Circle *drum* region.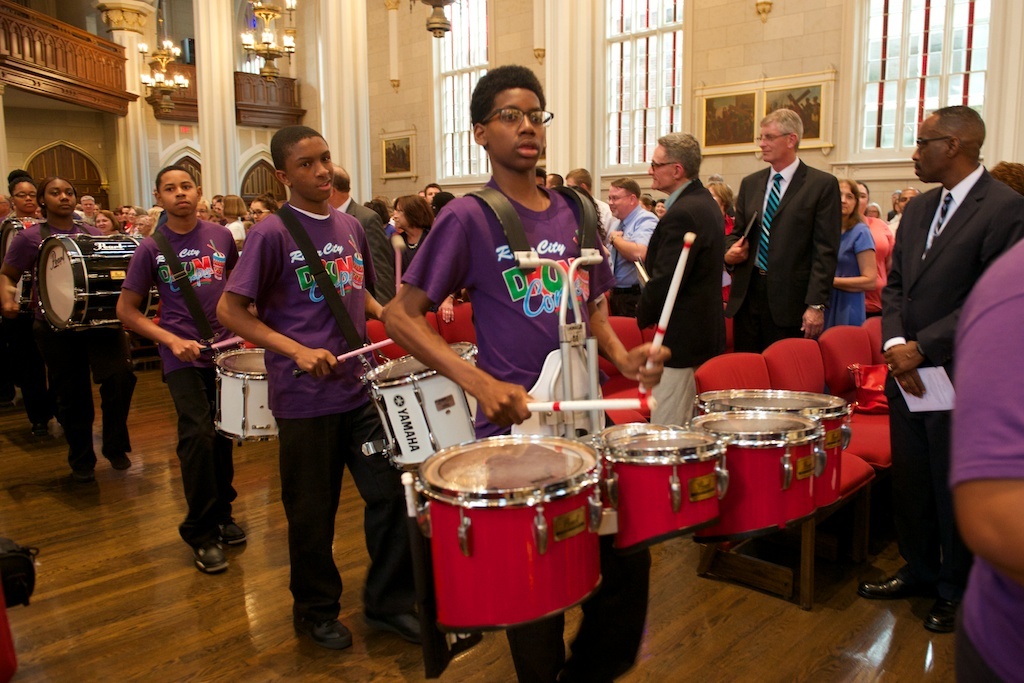
Region: (683,409,825,544).
